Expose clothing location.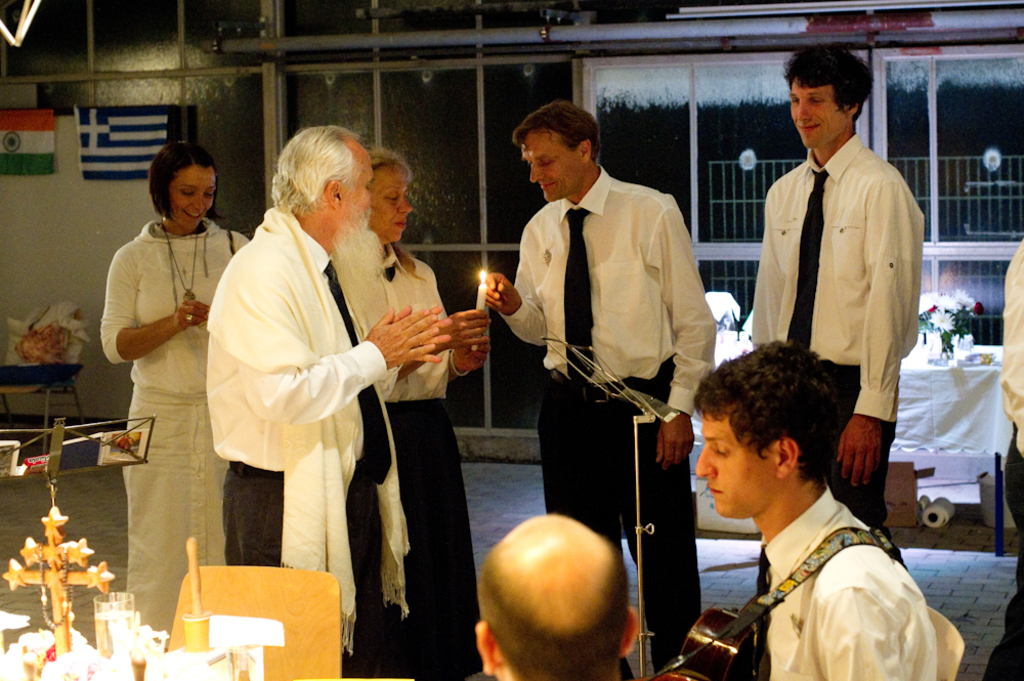
Exposed at pyautogui.locateOnScreen(692, 469, 950, 676).
